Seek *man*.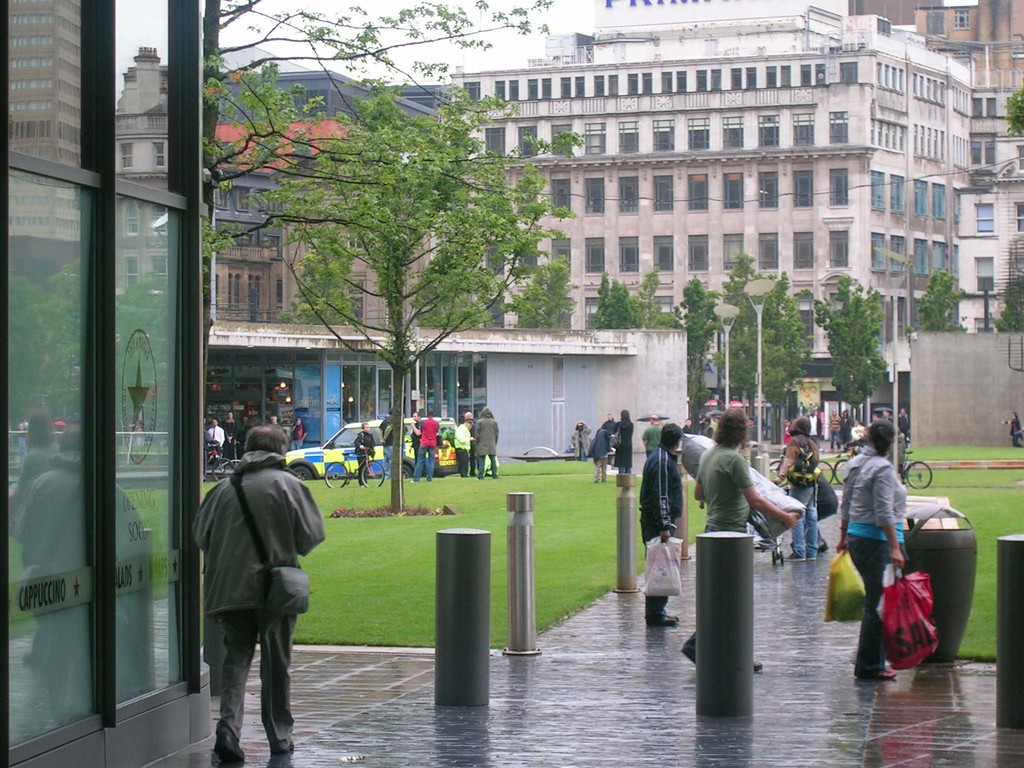
rect(407, 410, 427, 479).
